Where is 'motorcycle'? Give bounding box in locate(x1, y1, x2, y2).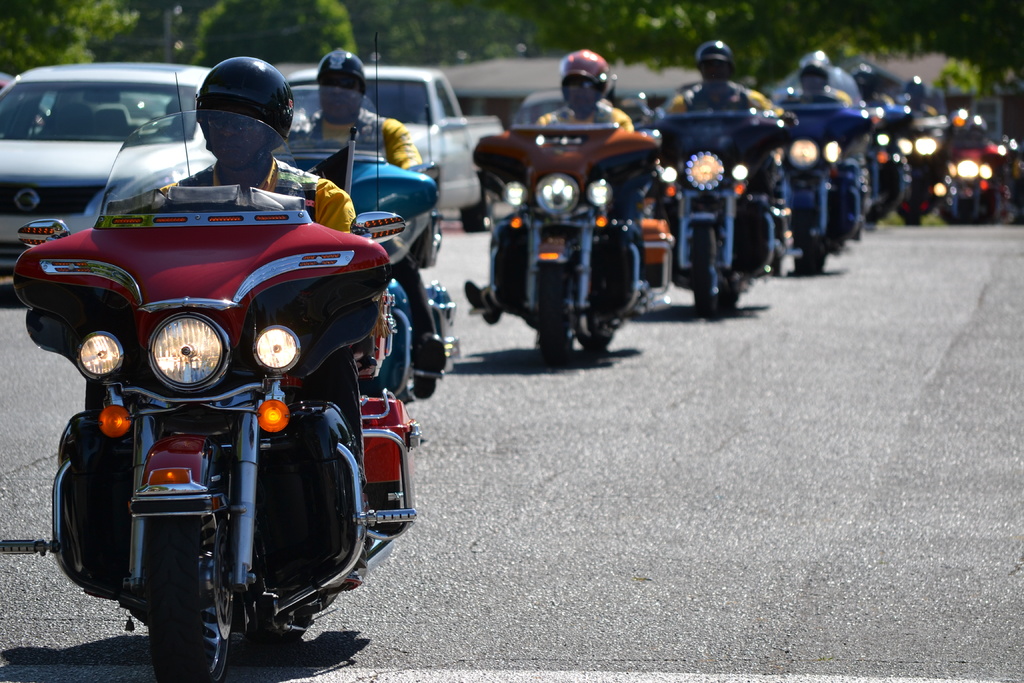
locate(769, 60, 888, 273).
